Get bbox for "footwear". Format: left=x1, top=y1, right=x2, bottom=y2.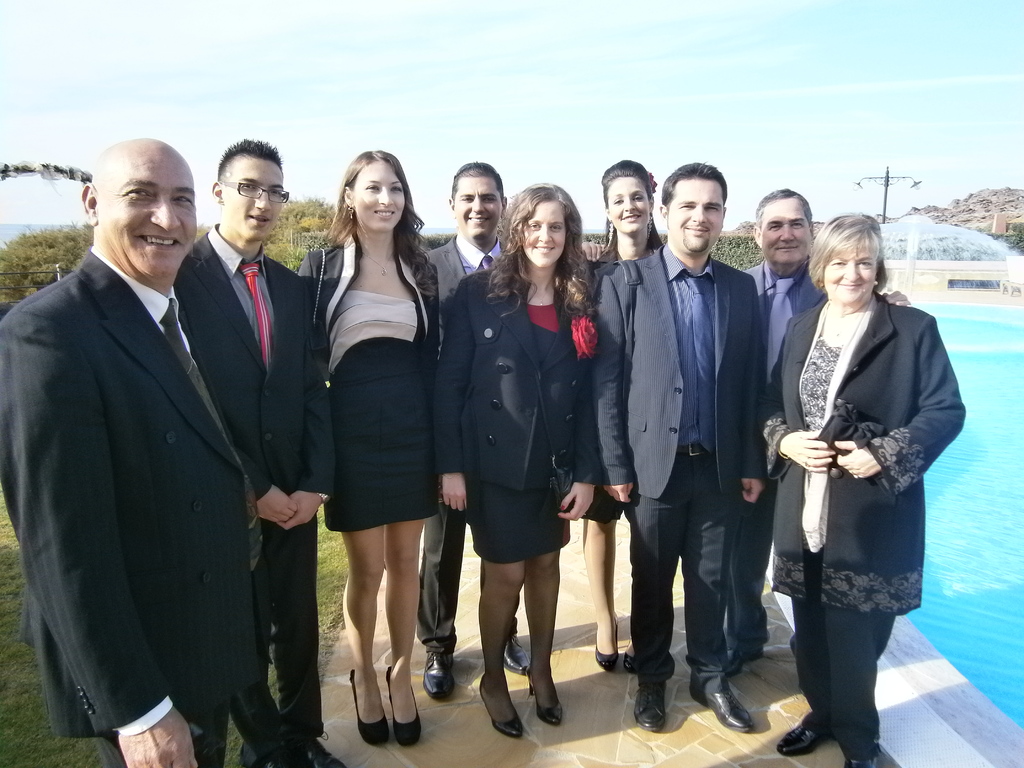
left=623, top=641, right=646, bottom=669.
